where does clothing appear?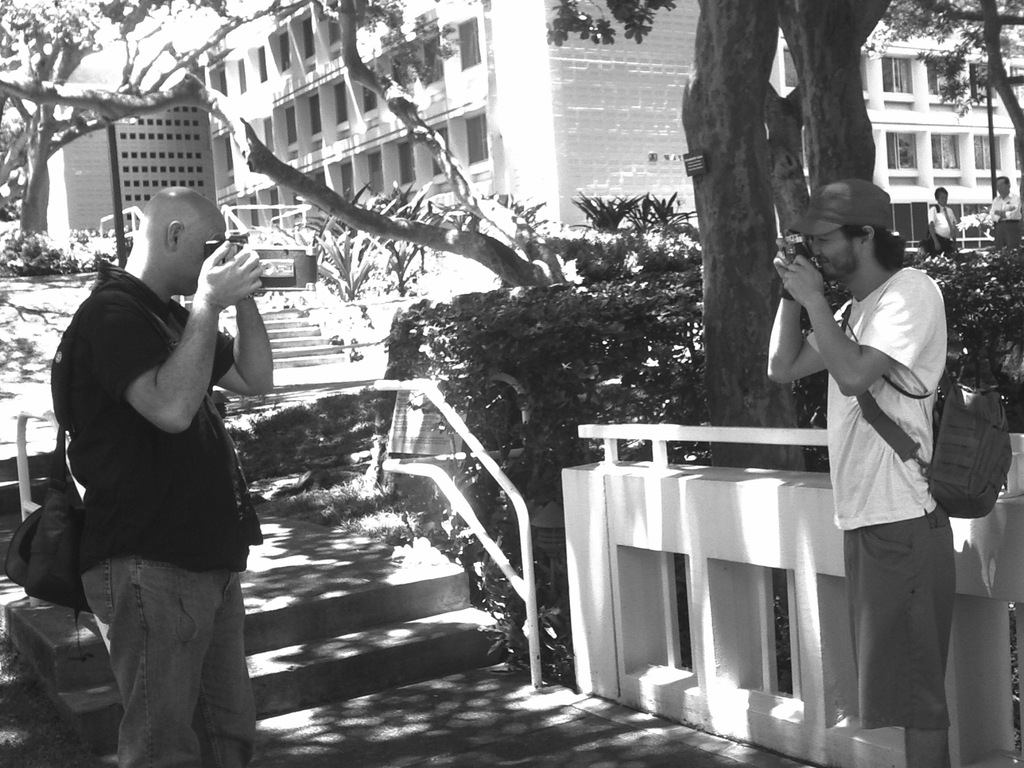
Appears at [824,266,963,746].
